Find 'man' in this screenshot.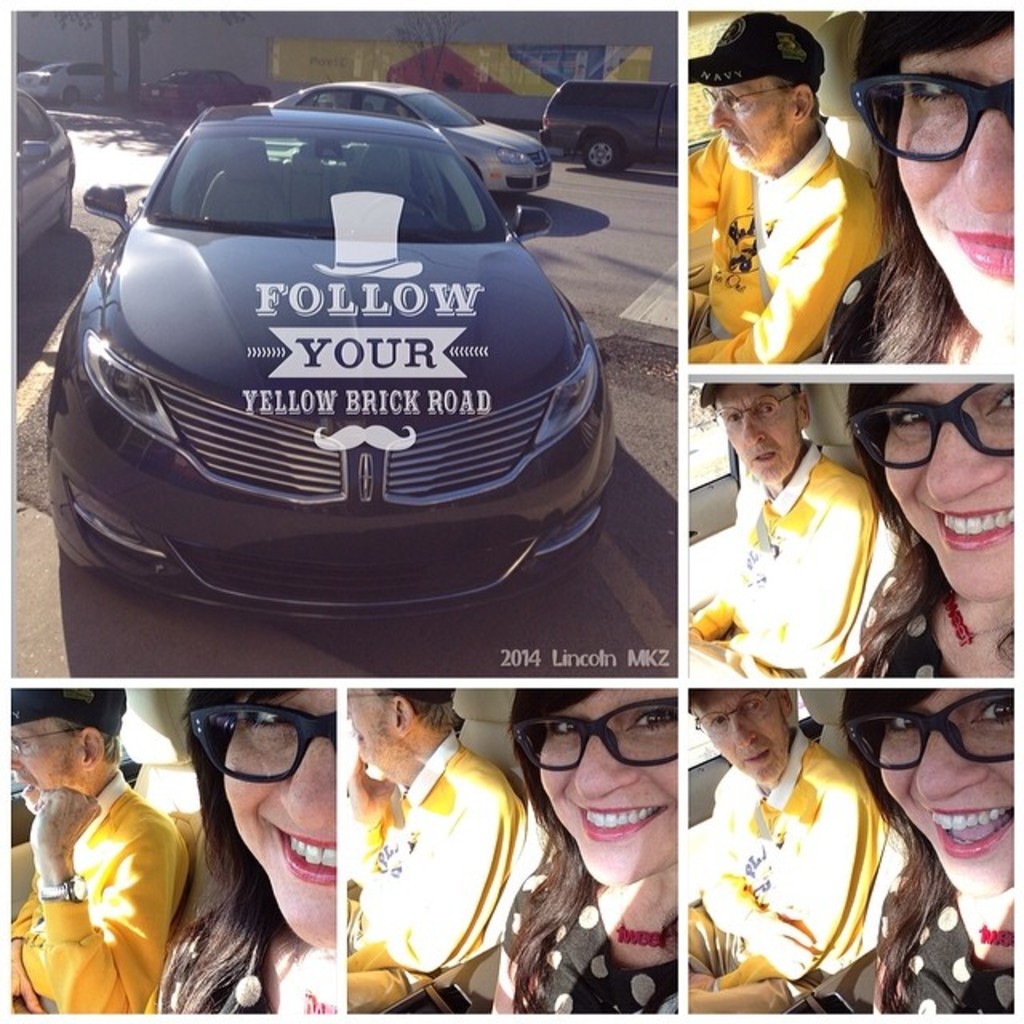
The bounding box for 'man' is BBox(683, 390, 882, 680).
